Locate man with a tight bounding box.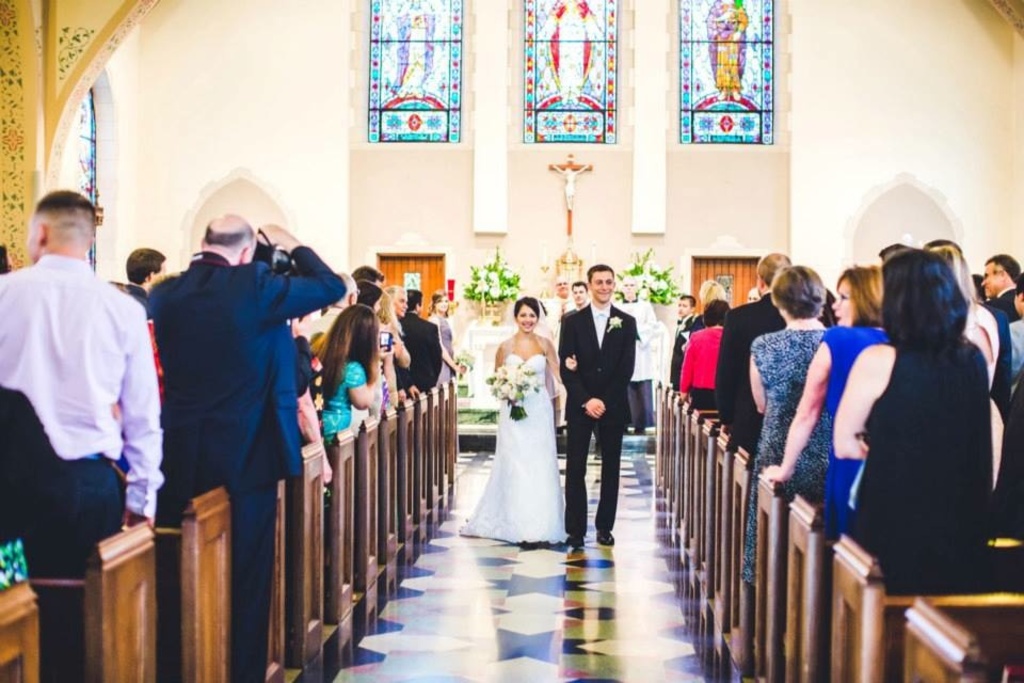
(left=973, top=250, right=1023, bottom=320).
